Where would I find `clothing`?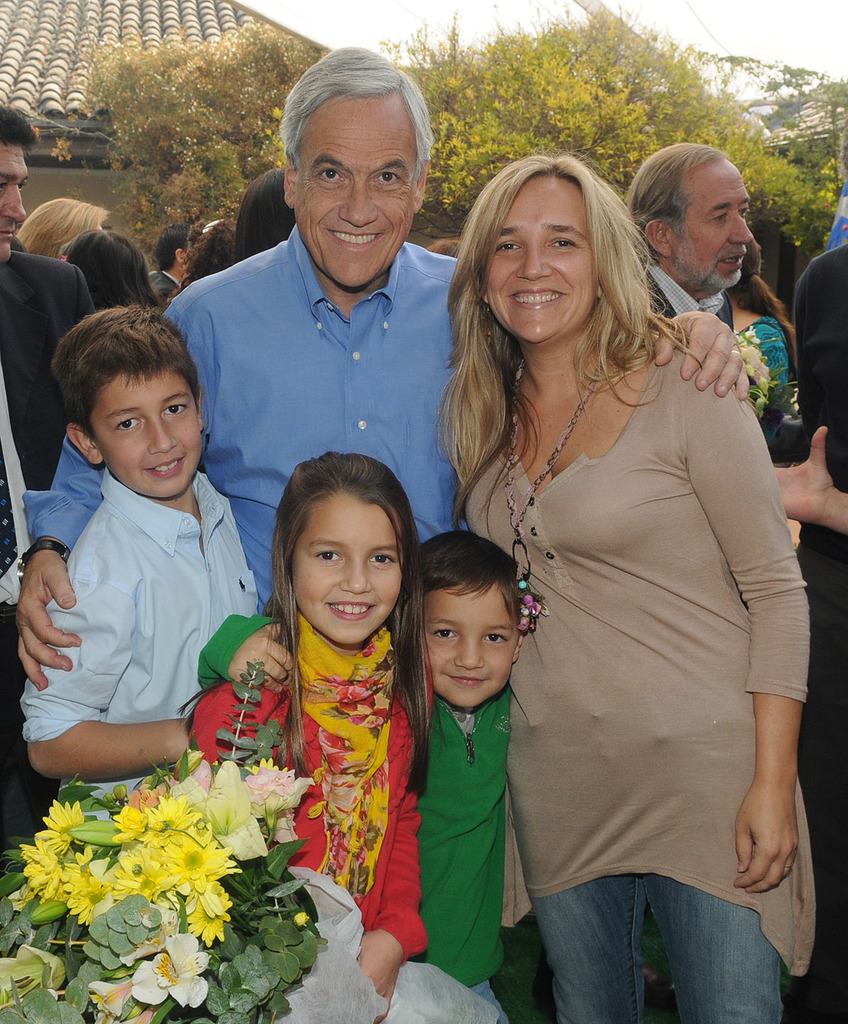
At detection(471, 295, 802, 959).
